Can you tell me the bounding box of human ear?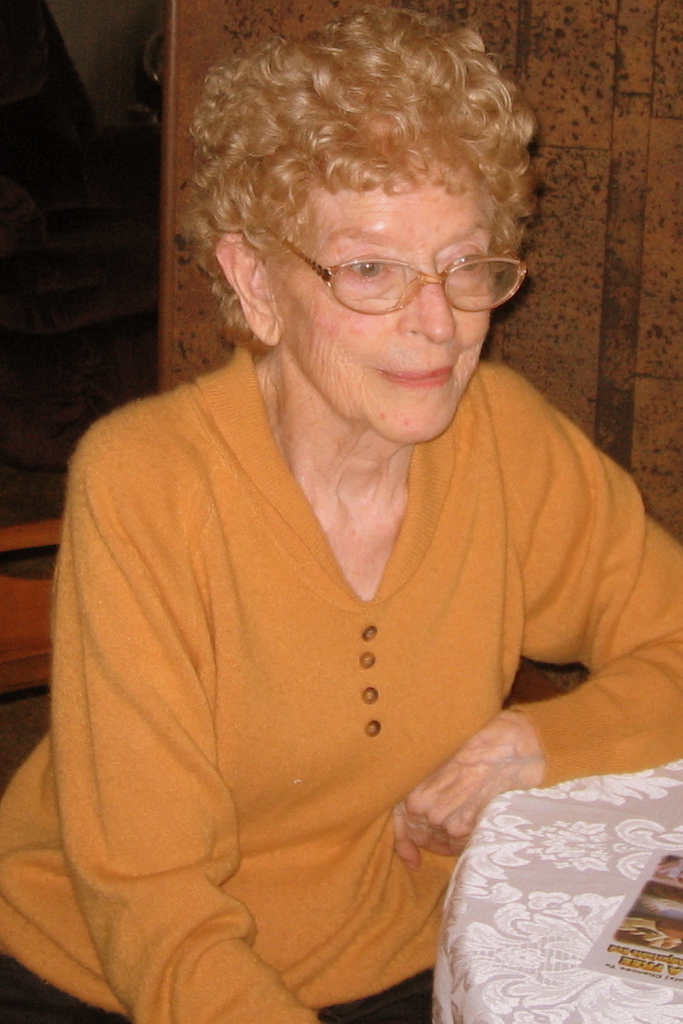
212/230/279/341.
